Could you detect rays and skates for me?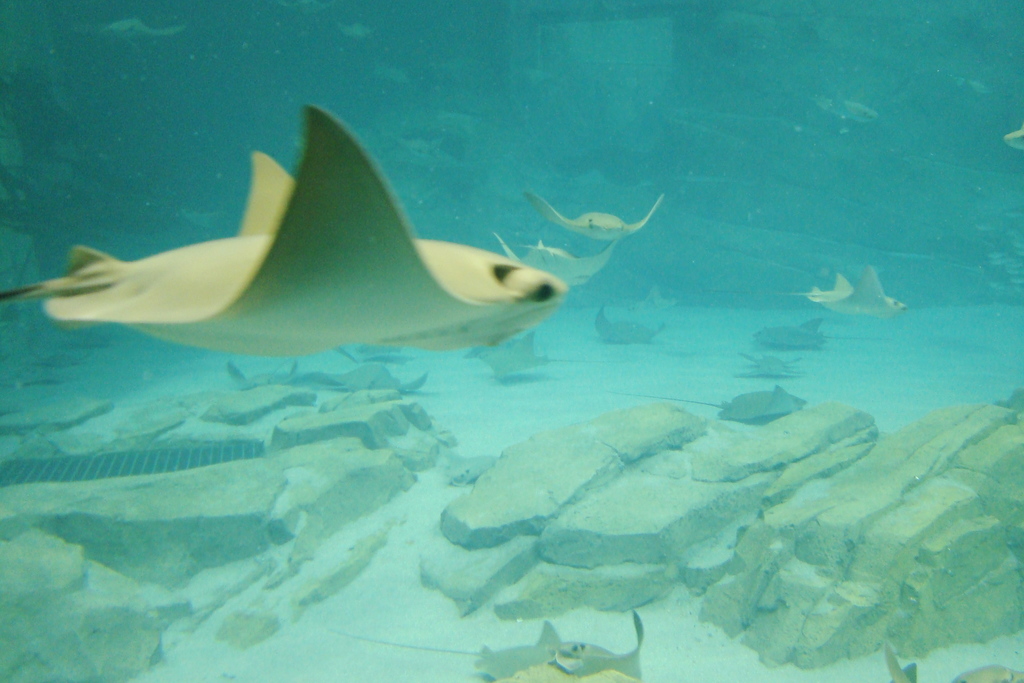
Detection result: x1=607 y1=383 x2=808 y2=424.
